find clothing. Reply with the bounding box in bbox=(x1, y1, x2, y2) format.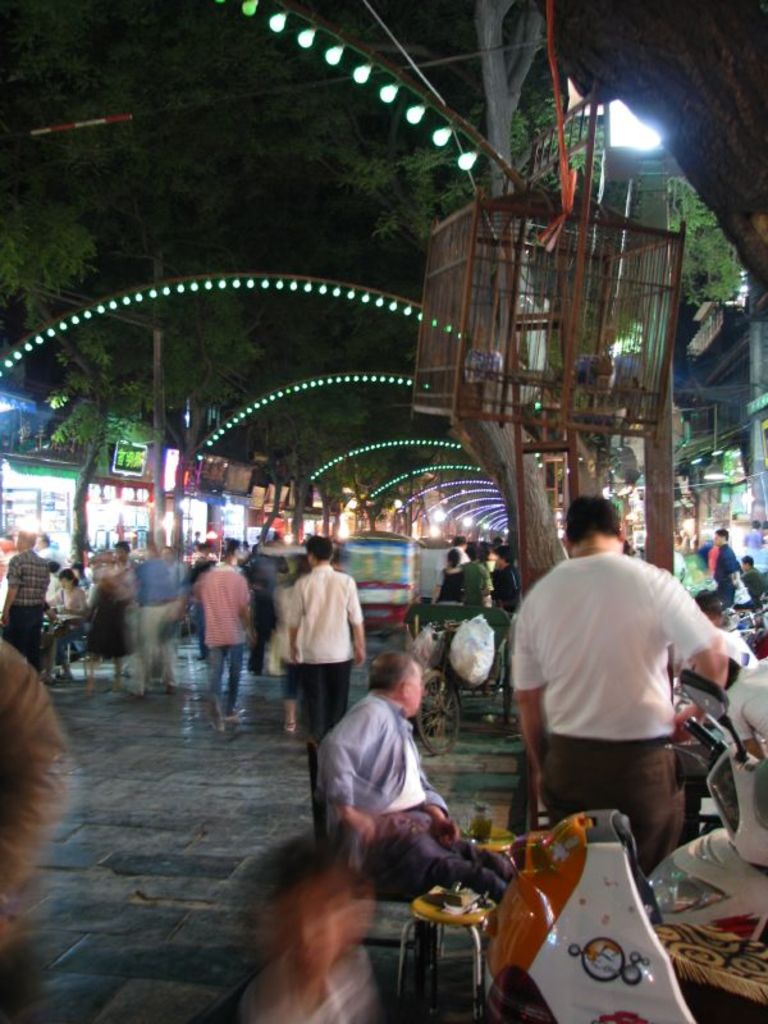
bbox=(506, 541, 722, 872).
